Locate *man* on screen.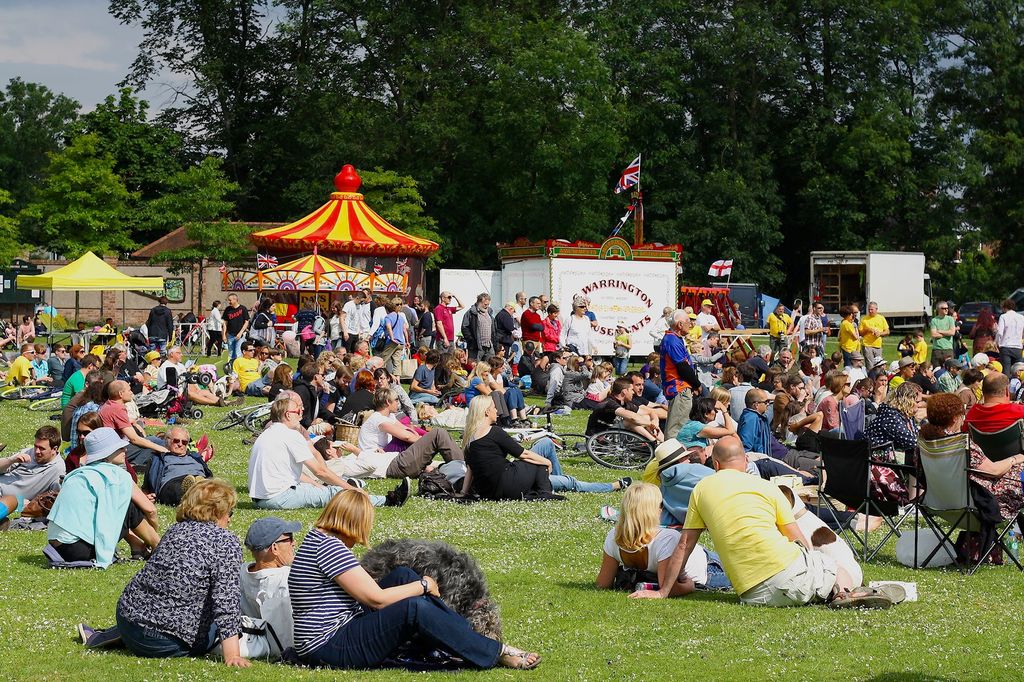
On screen at x1=490 y1=301 x2=518 y2=349.
